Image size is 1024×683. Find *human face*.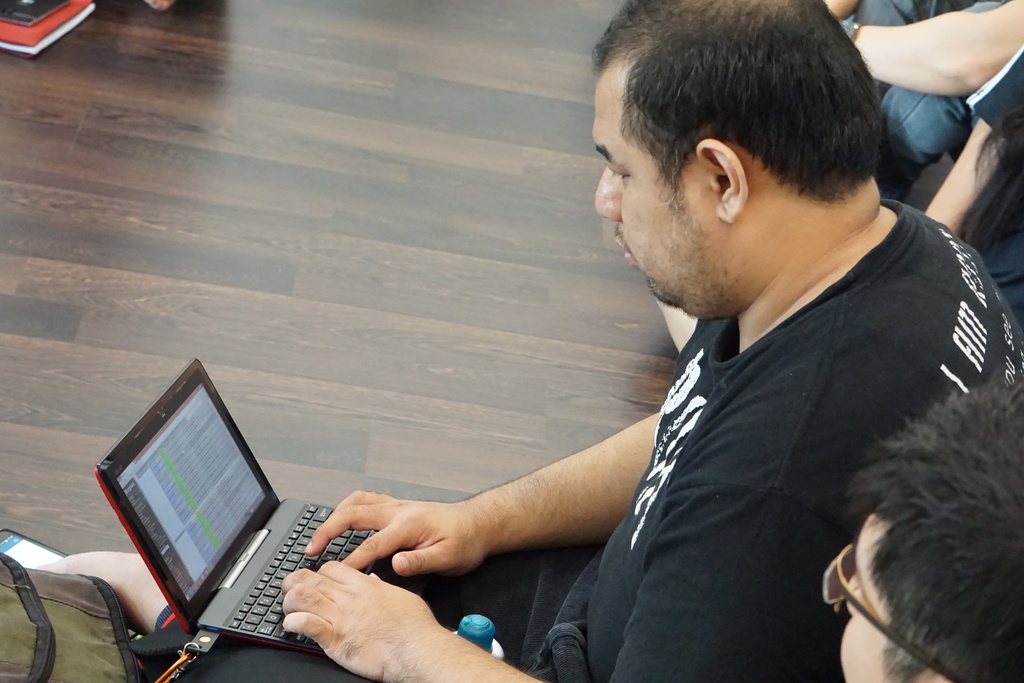
(left=836, top=517, right=932, bottom=682).
